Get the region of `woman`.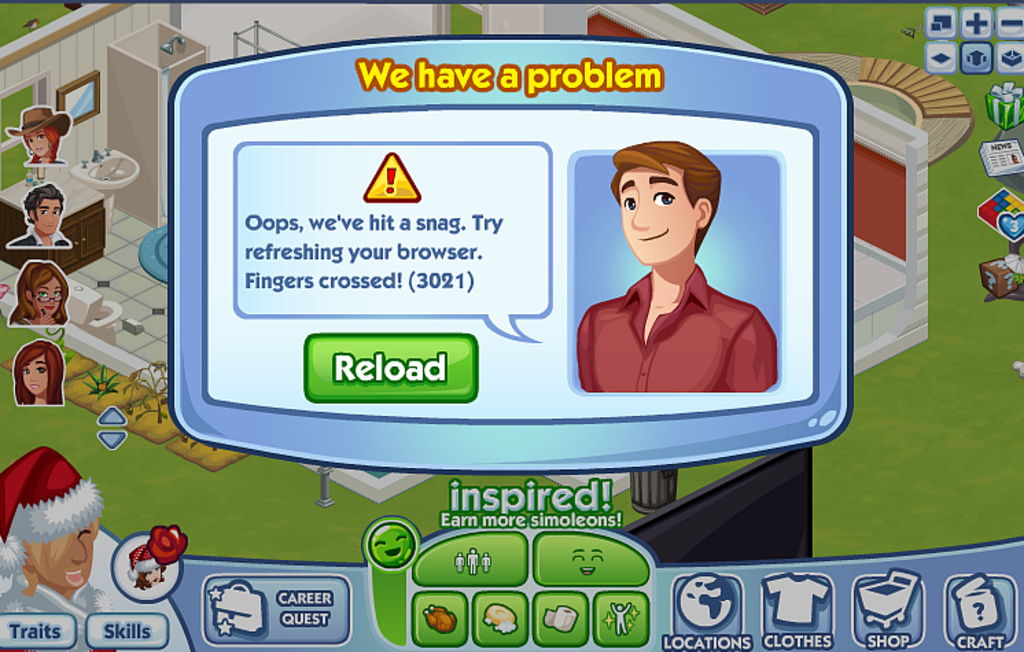
(x1=5, y1=259, x2=71, y2=327).
